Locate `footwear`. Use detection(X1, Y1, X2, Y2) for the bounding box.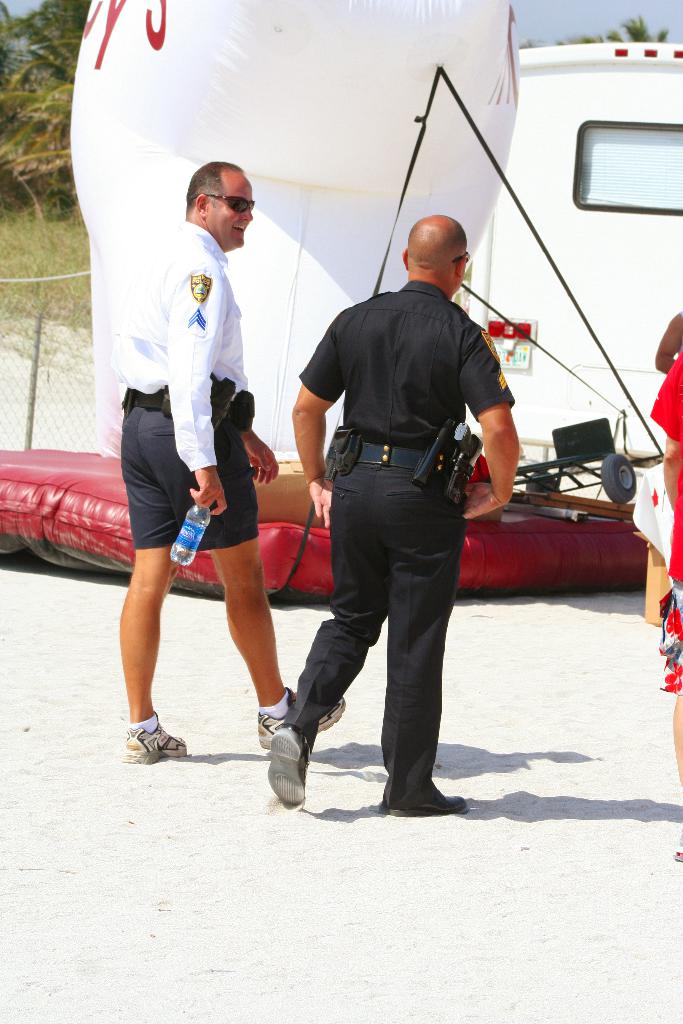
detection(115, 722, 192, 769).
